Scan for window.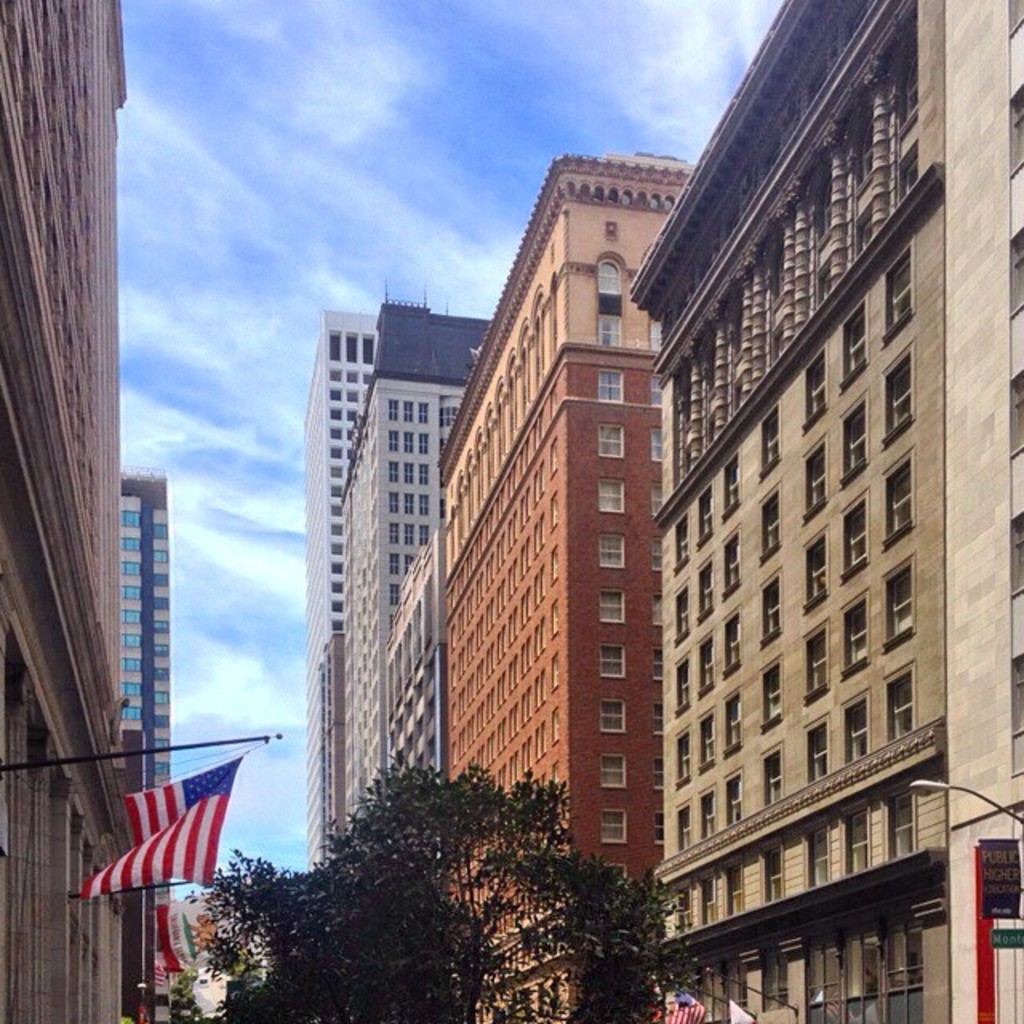
Scan result: [653, 648, 662, 685].
